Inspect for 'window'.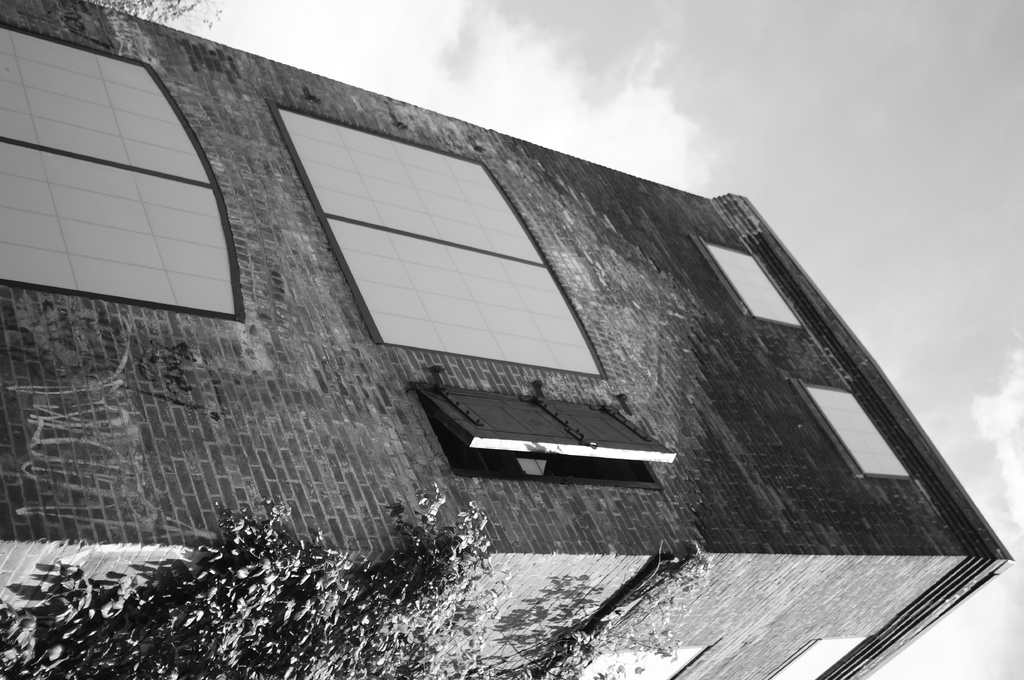
Inspection: Rect(780, 382, 911, 486).
